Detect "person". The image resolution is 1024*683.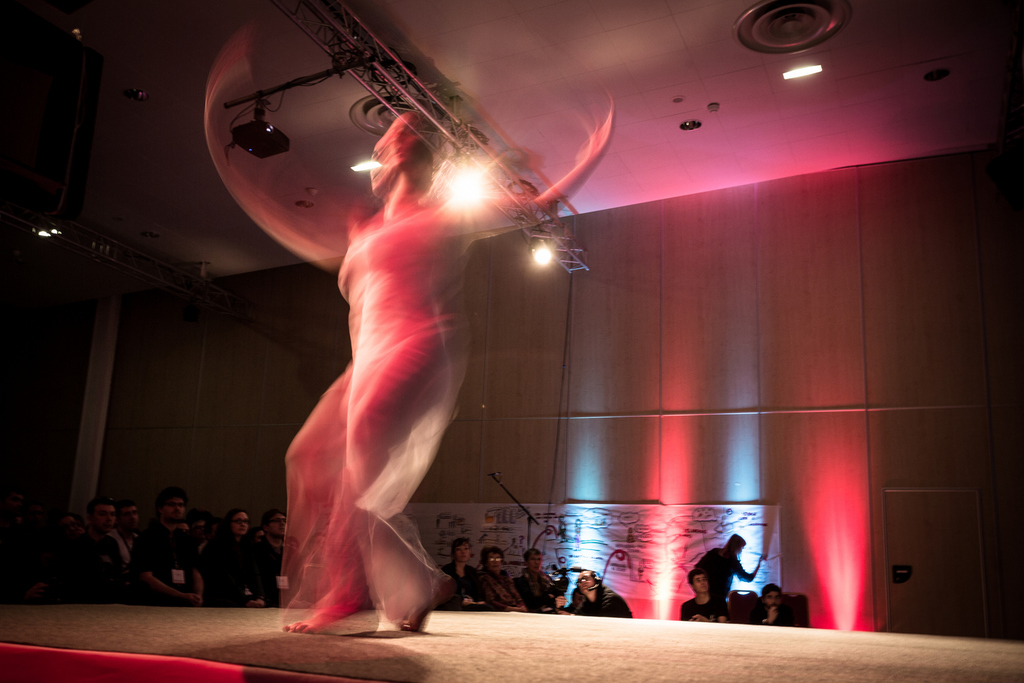
left=678, top=570, right=735, bottom=624.
